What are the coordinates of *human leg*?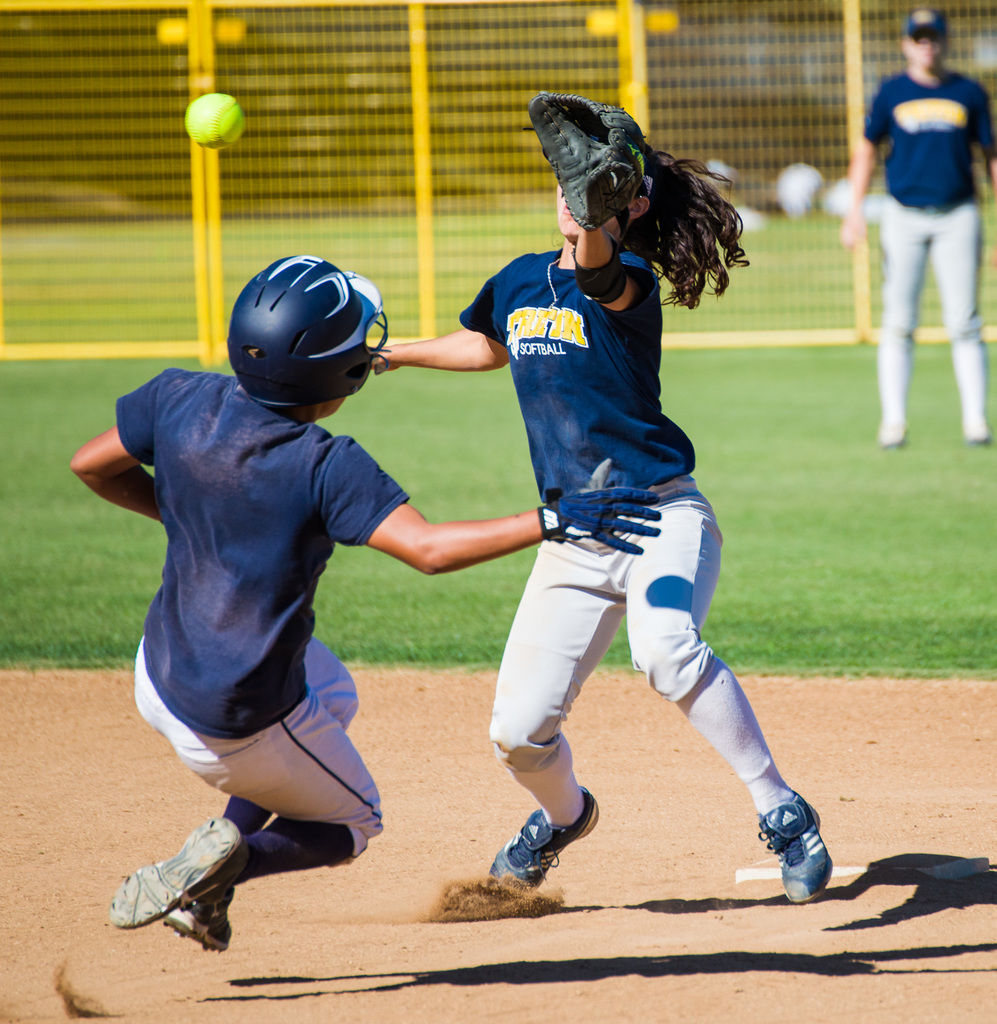
(936,206,990,445).
